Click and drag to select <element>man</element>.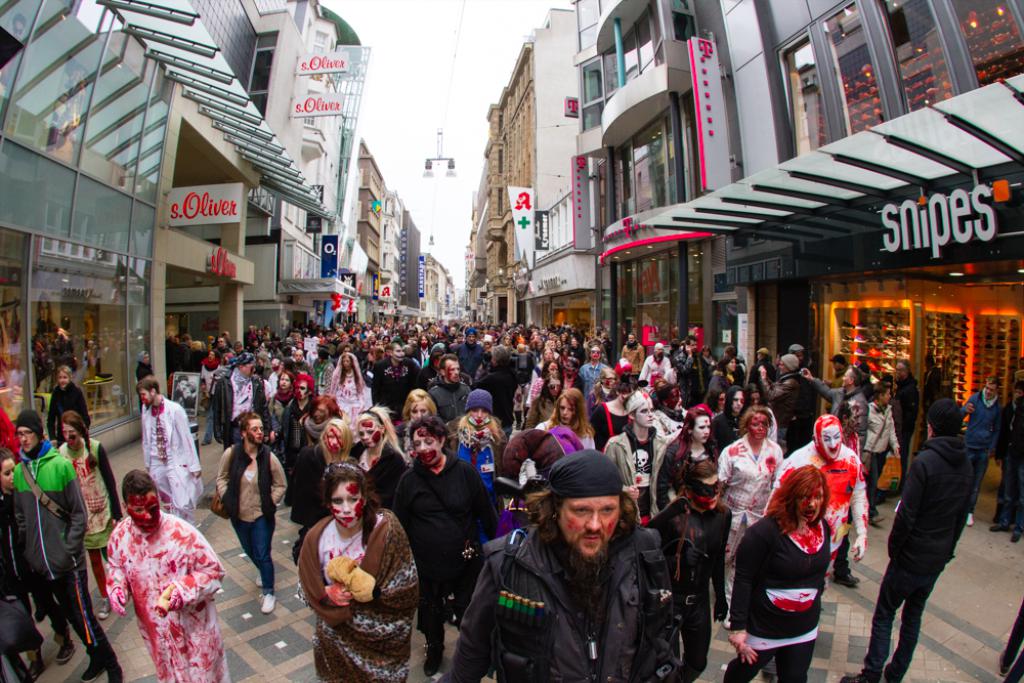
Selection: crop(9, 415, 97, 682).
